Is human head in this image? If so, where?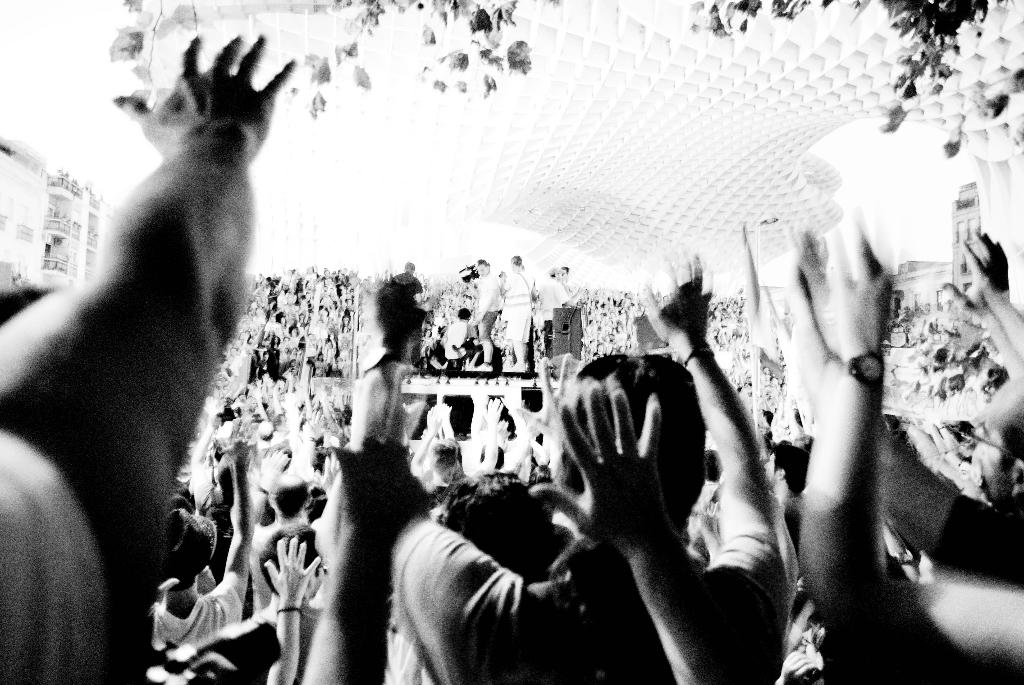
Yes, at detection(268, 473, 310, 519).
